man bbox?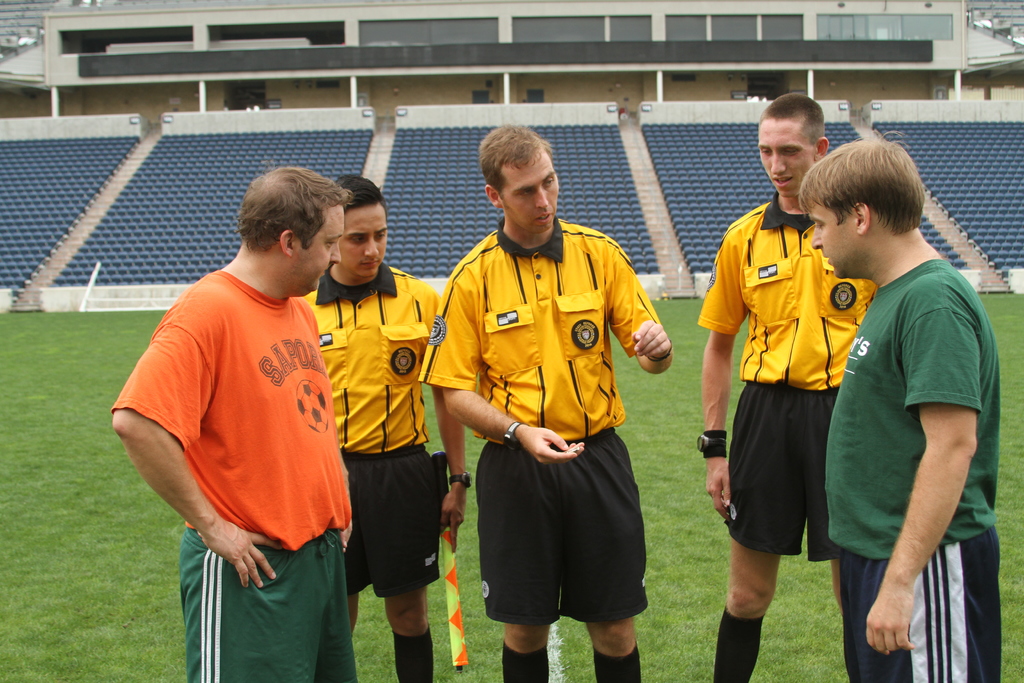
bbox=[111, 167, 360, 682]
